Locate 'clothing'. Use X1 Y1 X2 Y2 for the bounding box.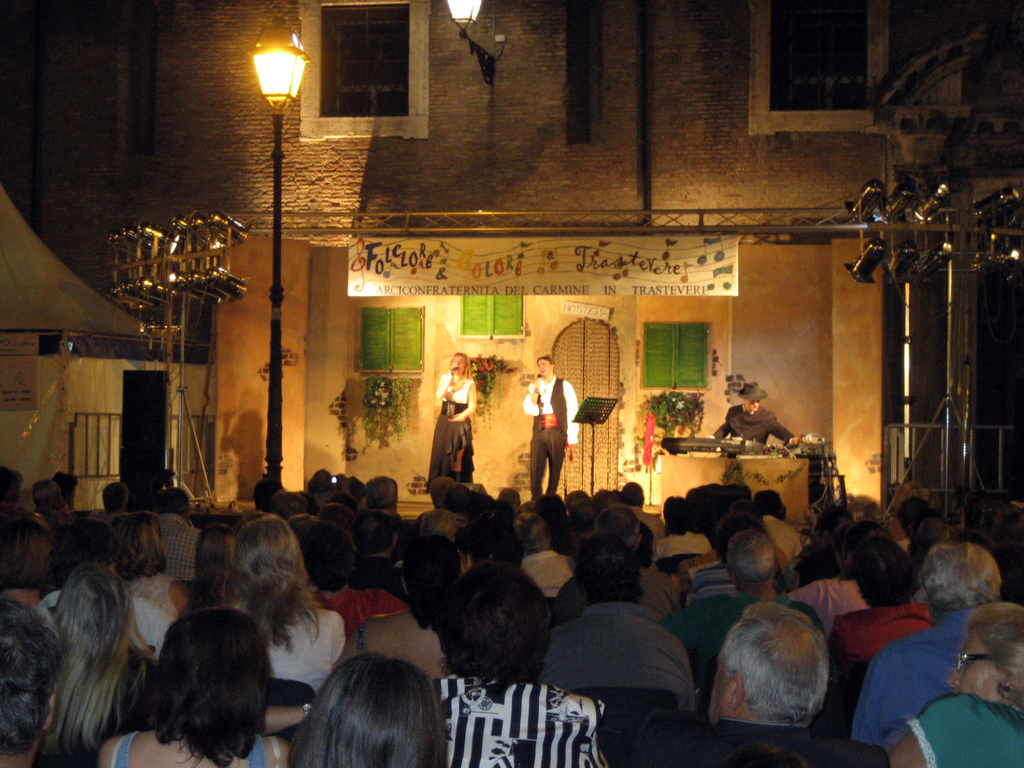
678 541 703 590.
